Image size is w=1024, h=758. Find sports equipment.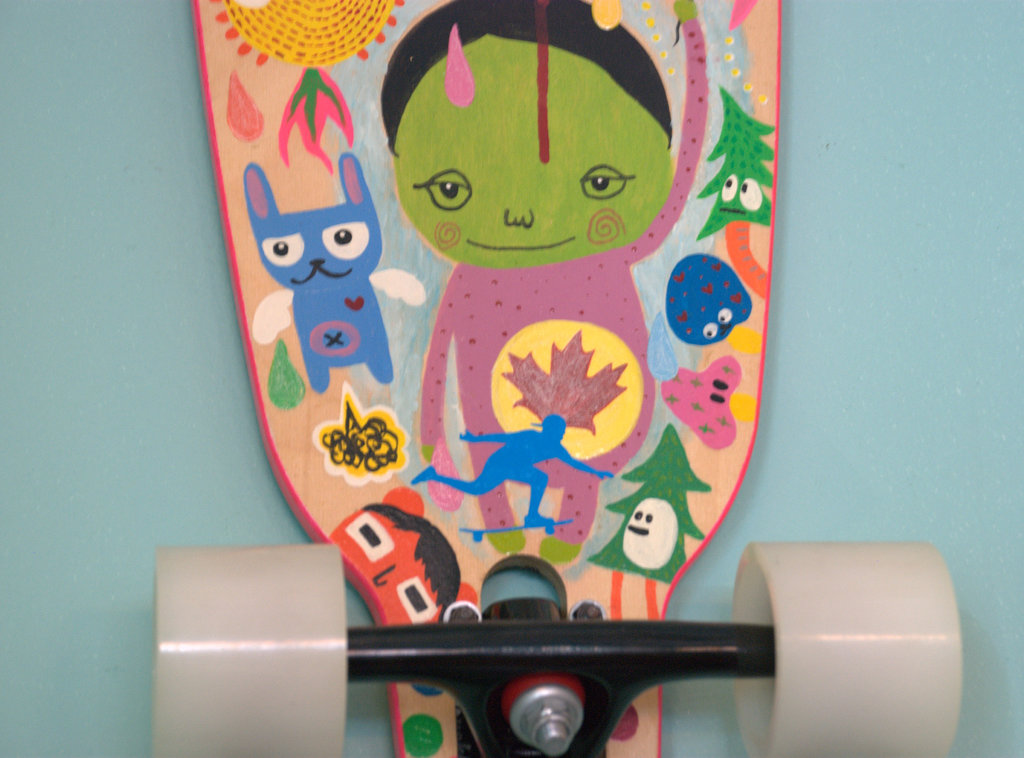
bbox=[155, 0, 965, 757].
